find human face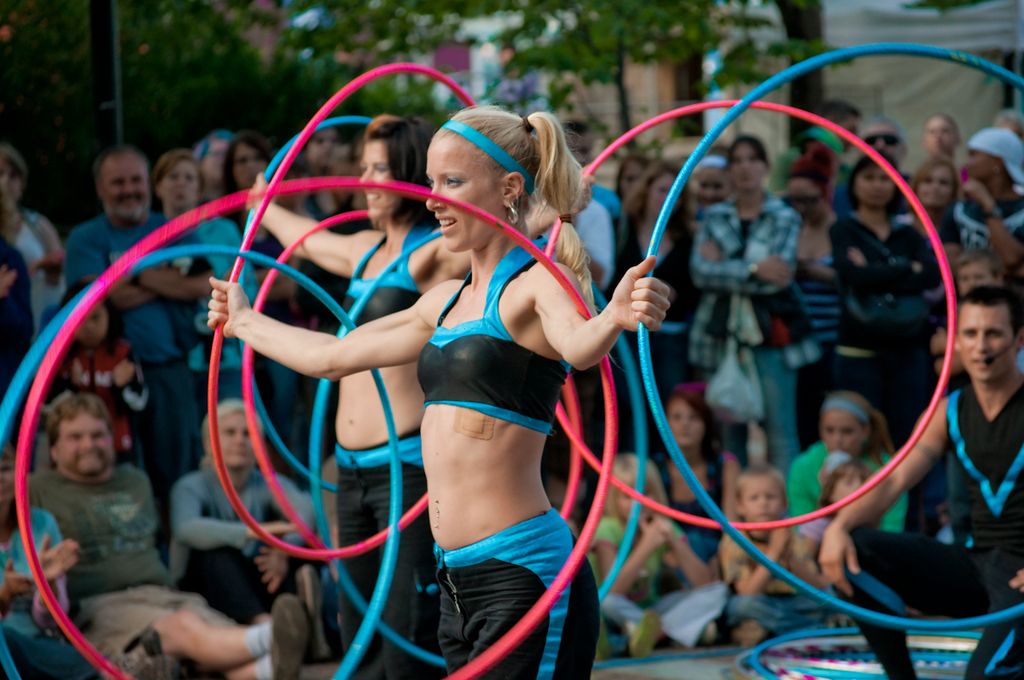
[864,123,900,161]
